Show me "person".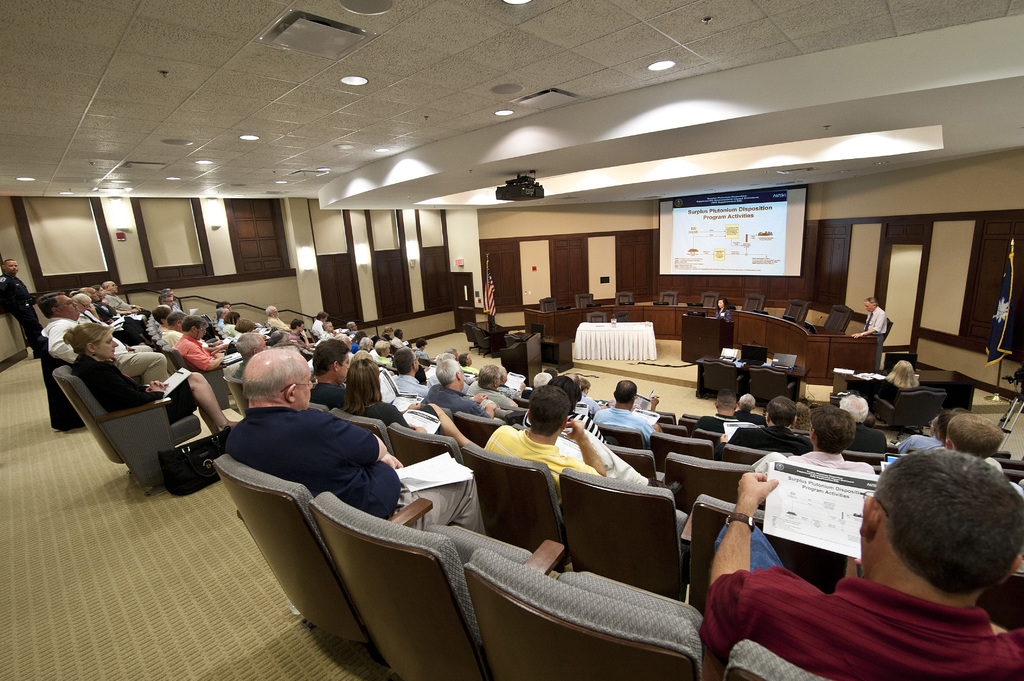
"person" is here: l=719, t=388, r=1002, b=469.
